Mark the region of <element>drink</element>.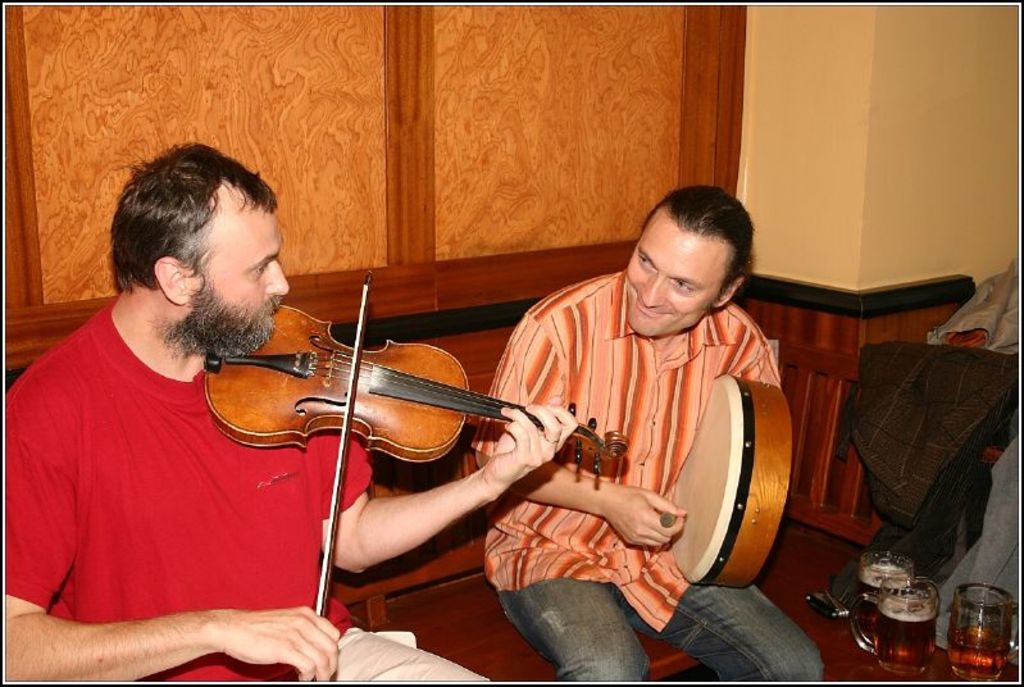
Region: locate(946, 629, 1009, 679).
